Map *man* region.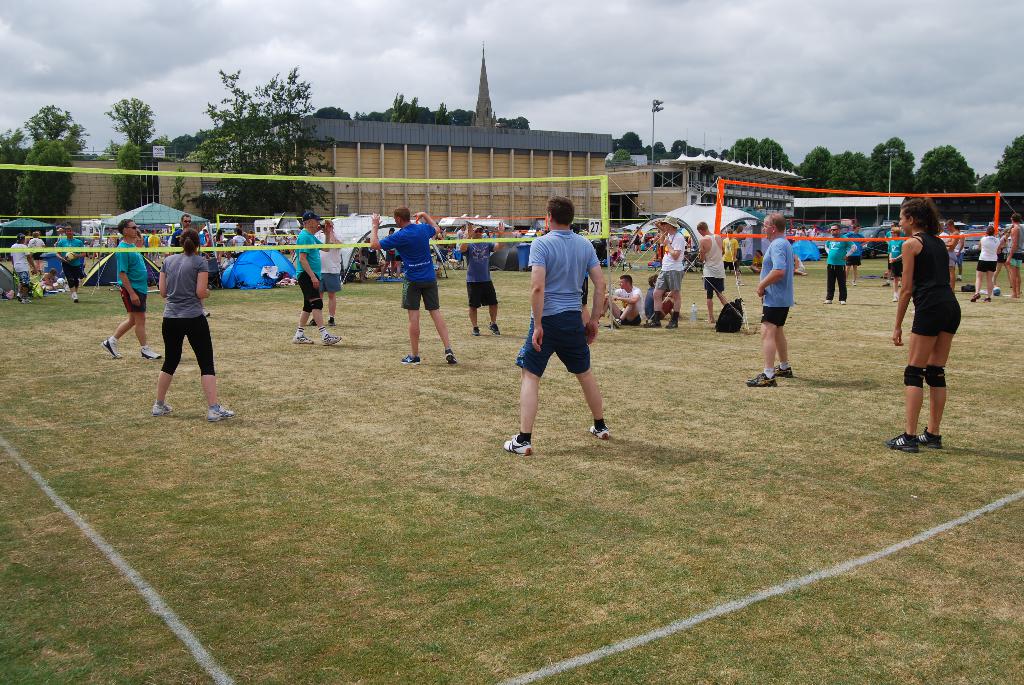
Mapped to (745, 212, 794, 388).
